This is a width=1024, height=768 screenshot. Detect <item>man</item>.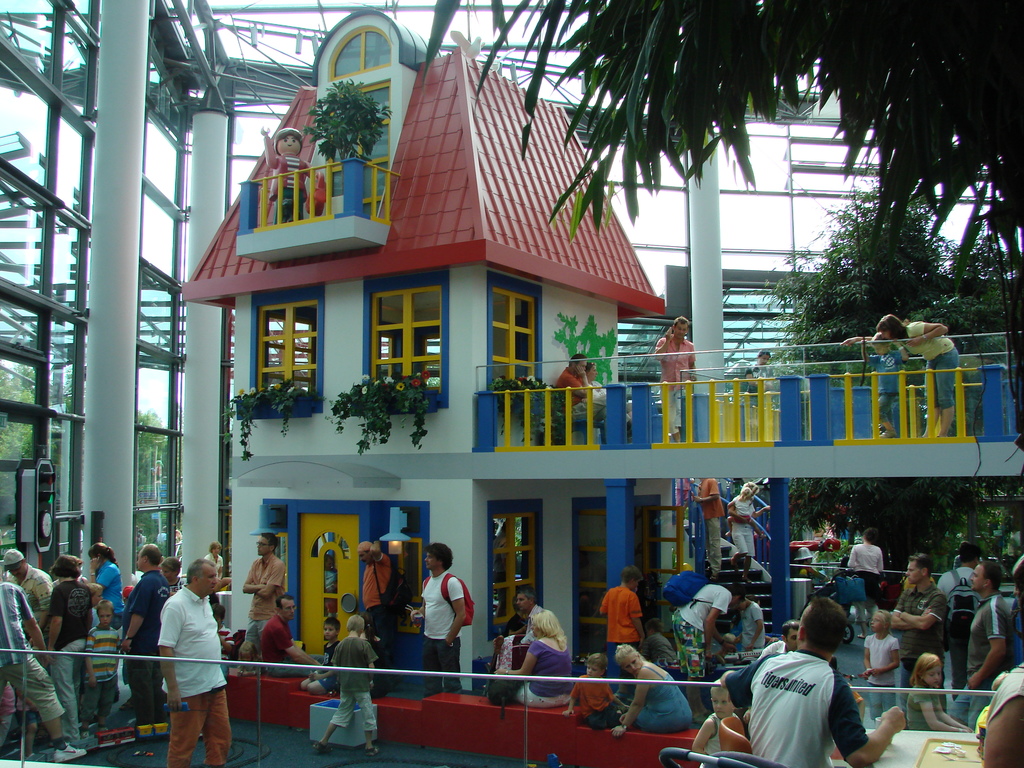
<region>158, 557, 235, 767</region>.
